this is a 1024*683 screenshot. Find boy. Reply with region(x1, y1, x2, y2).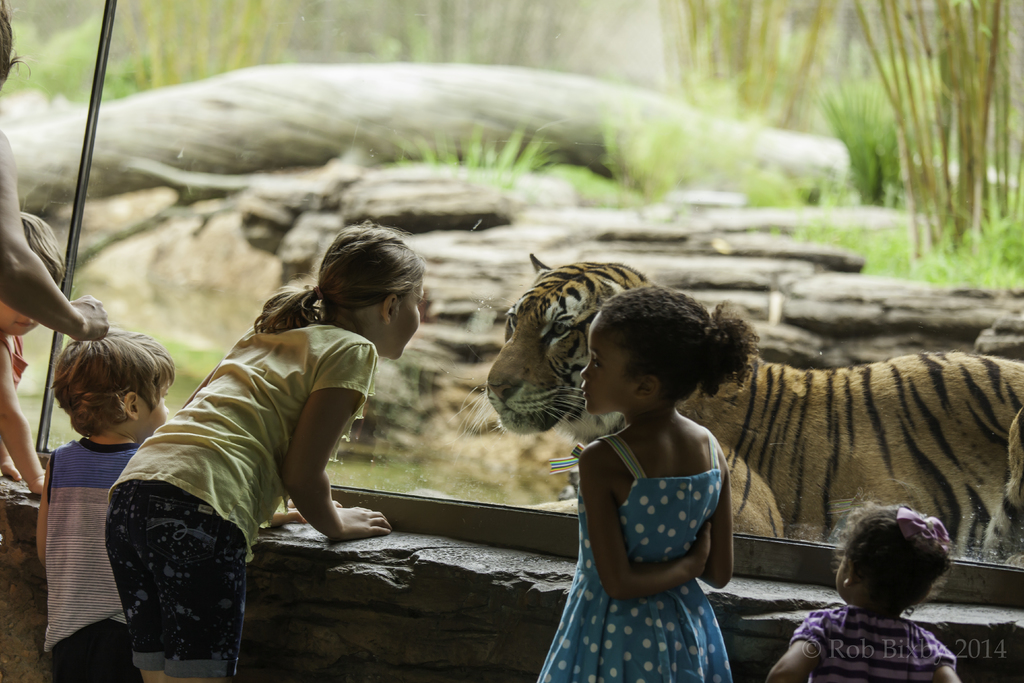
region(32, 336, 196, 682).
